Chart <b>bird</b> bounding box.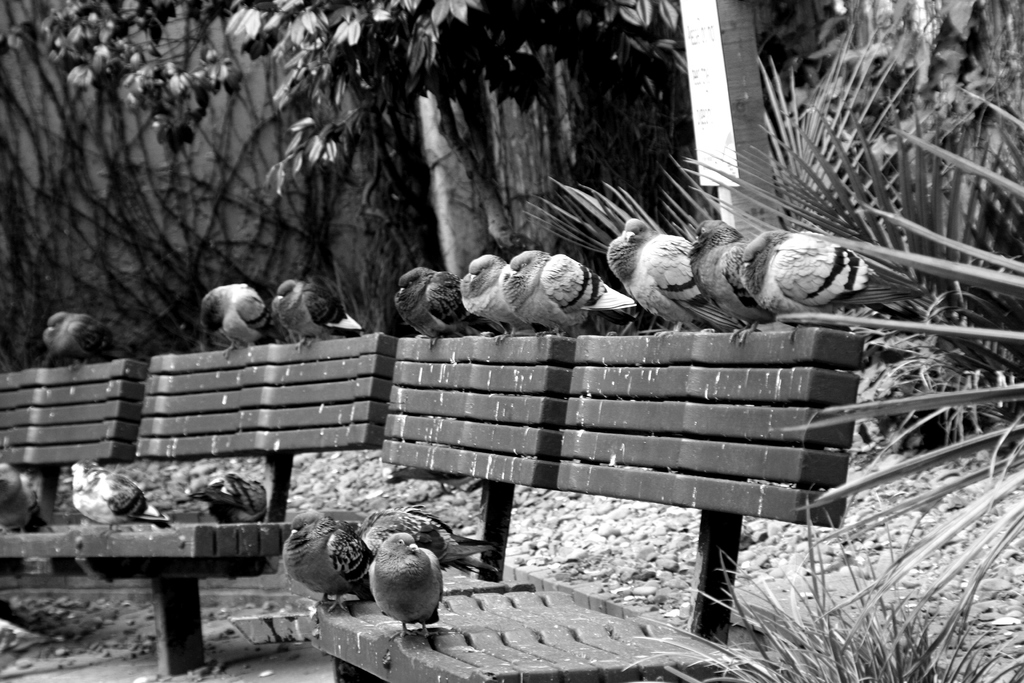
Charted: (left=40, top=304, right=130, bottom=372).
